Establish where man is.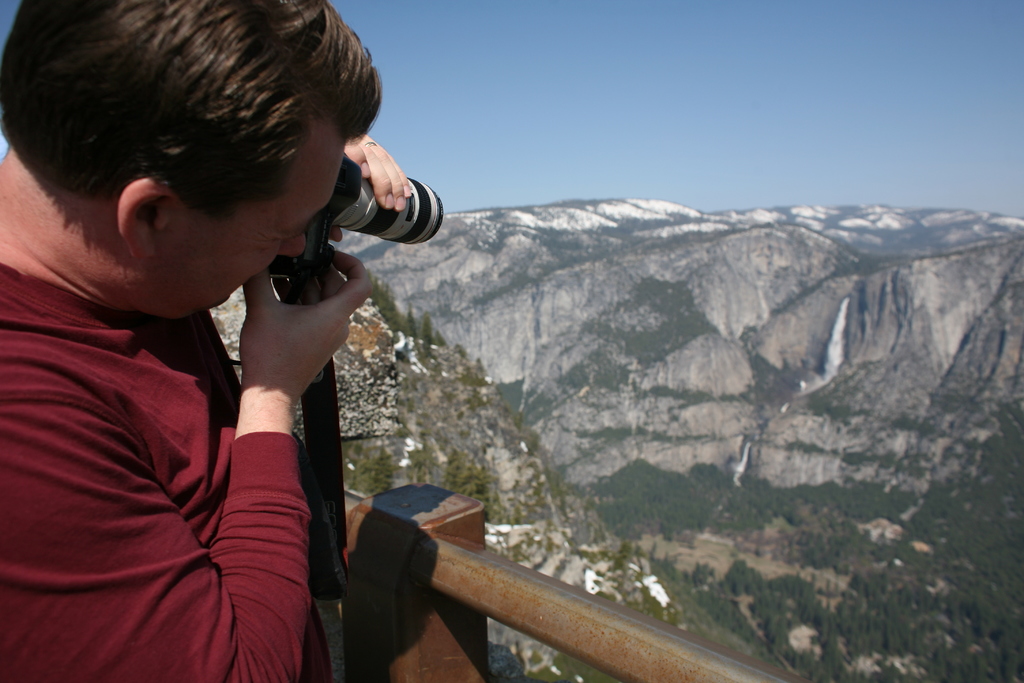
Established at [0,0,585,682].
